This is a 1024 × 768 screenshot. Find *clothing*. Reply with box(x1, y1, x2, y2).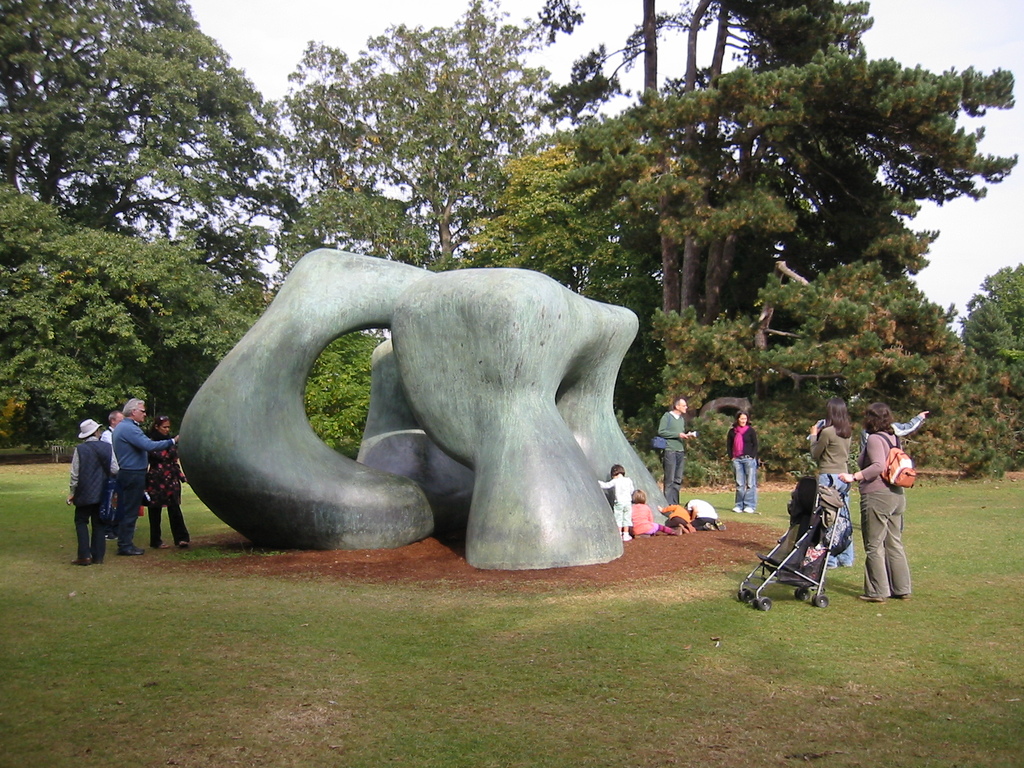
box(115, 410, 186, 550).
